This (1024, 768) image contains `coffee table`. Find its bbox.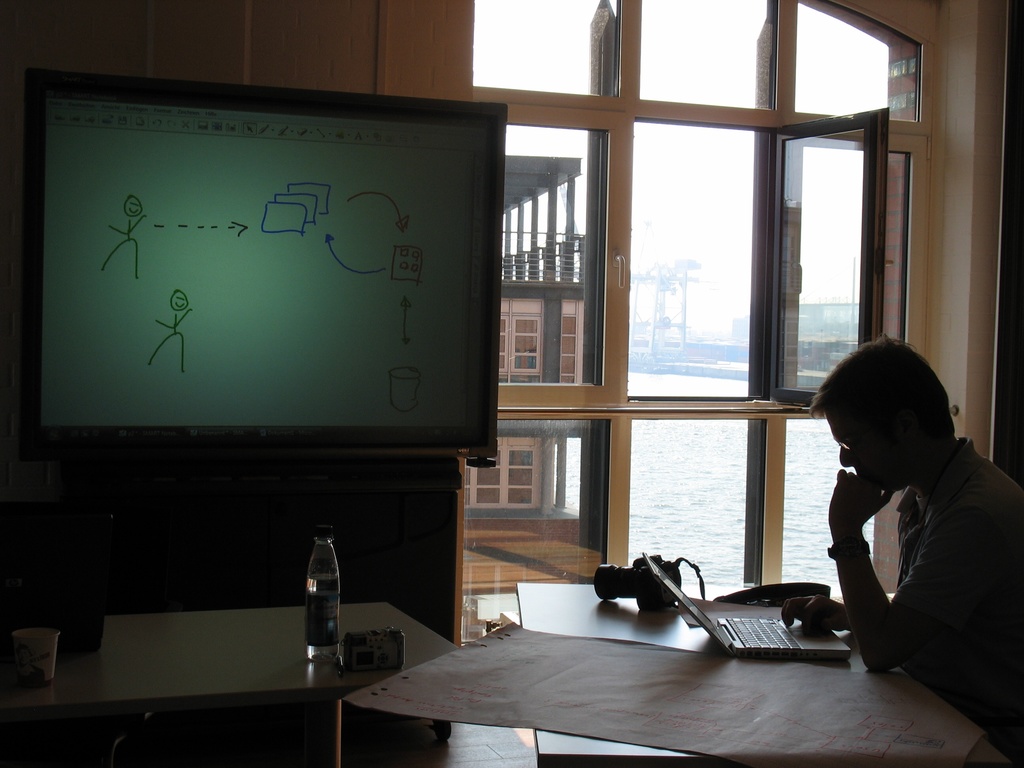
box(47, 604, 438, 737).
